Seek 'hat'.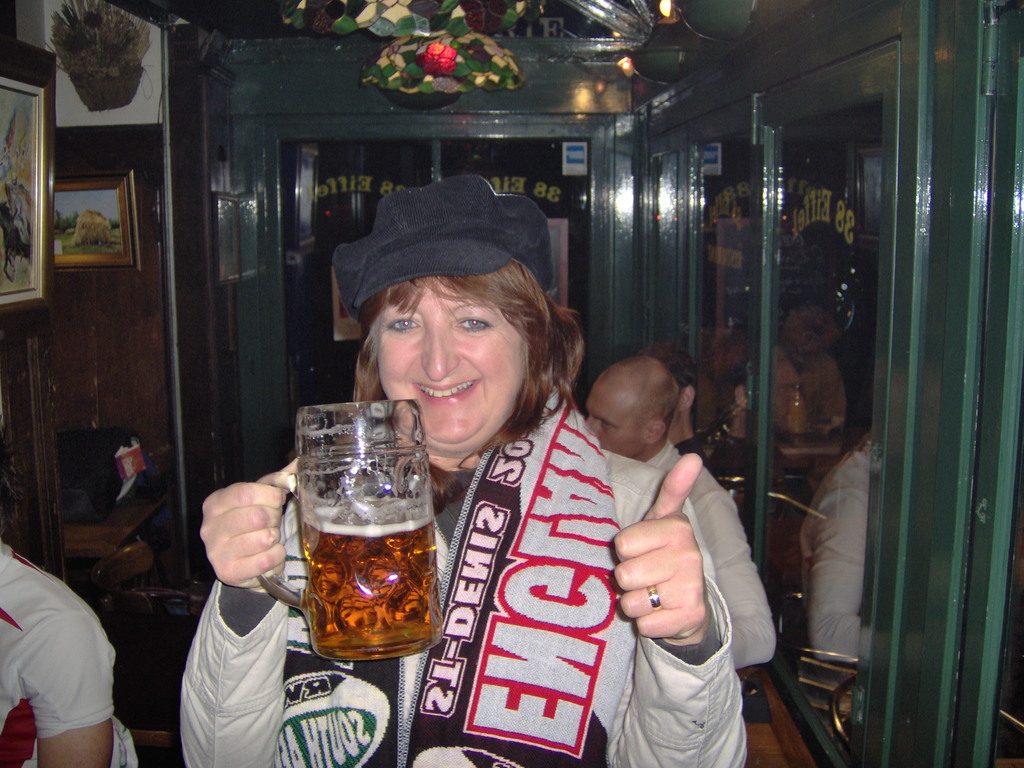
319, 181, 564, 337.
